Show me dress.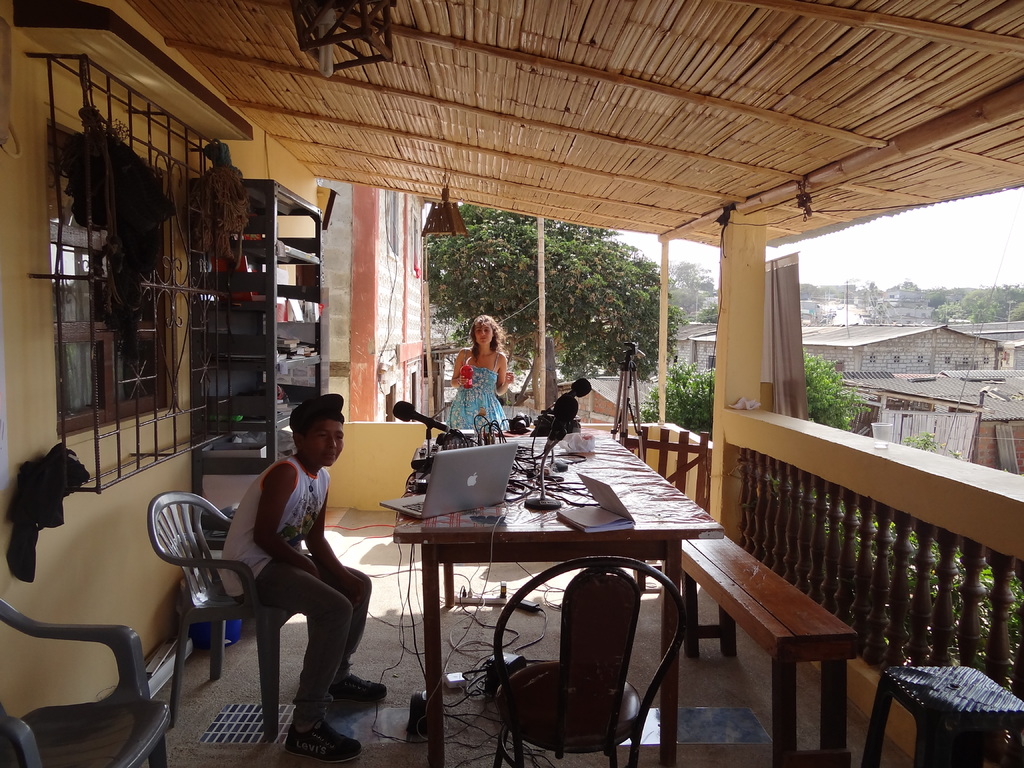
dress is here: 449/349/506/434.
